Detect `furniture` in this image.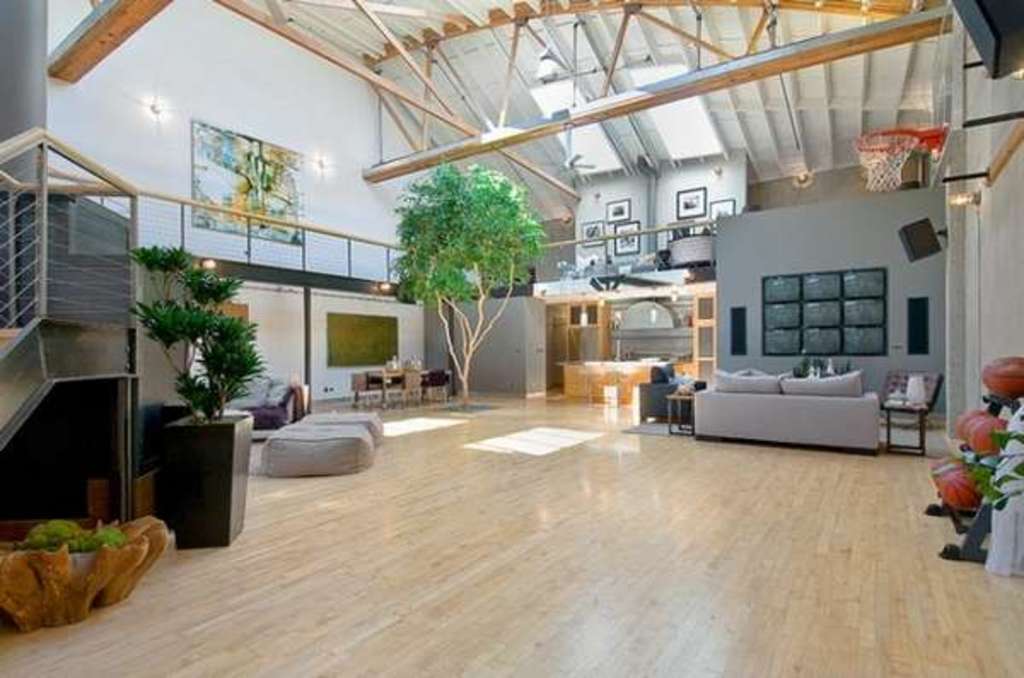
Detection: [558,355,676,406].
